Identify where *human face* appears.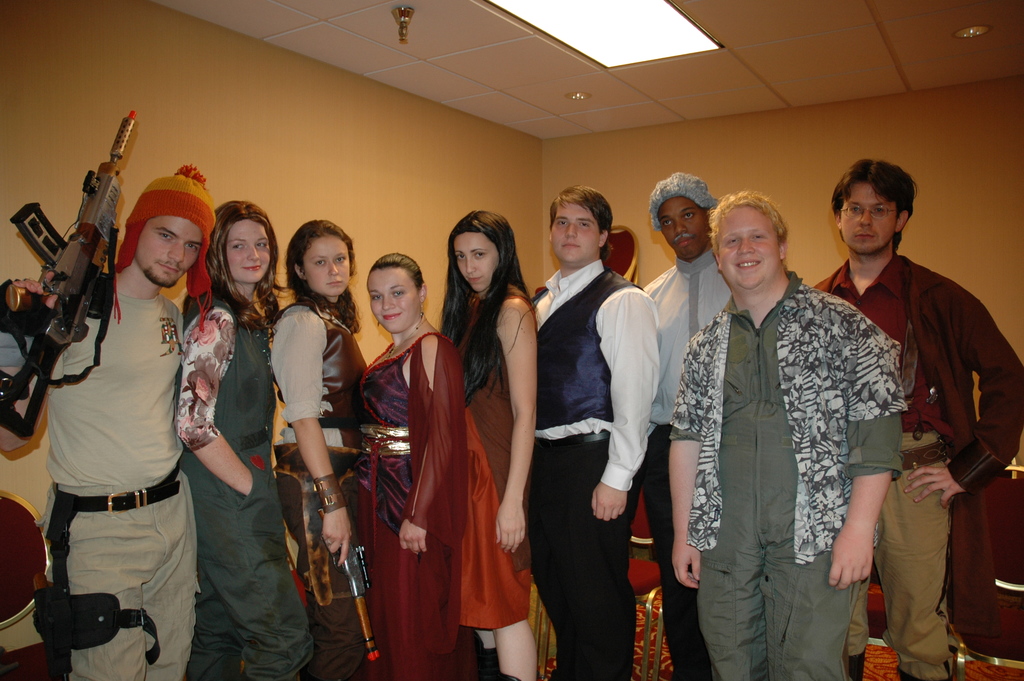
Appears at left=301, top=234, right=351, bottom=297.
